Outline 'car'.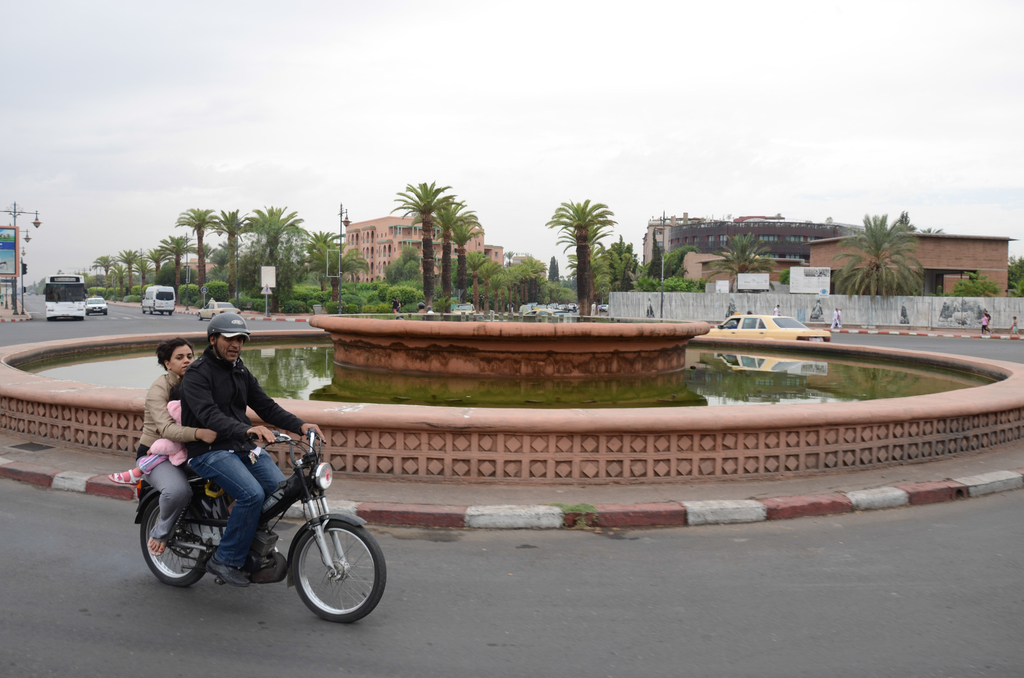
Outline: <bbox>84, 295, 109, 316</bbox>.
